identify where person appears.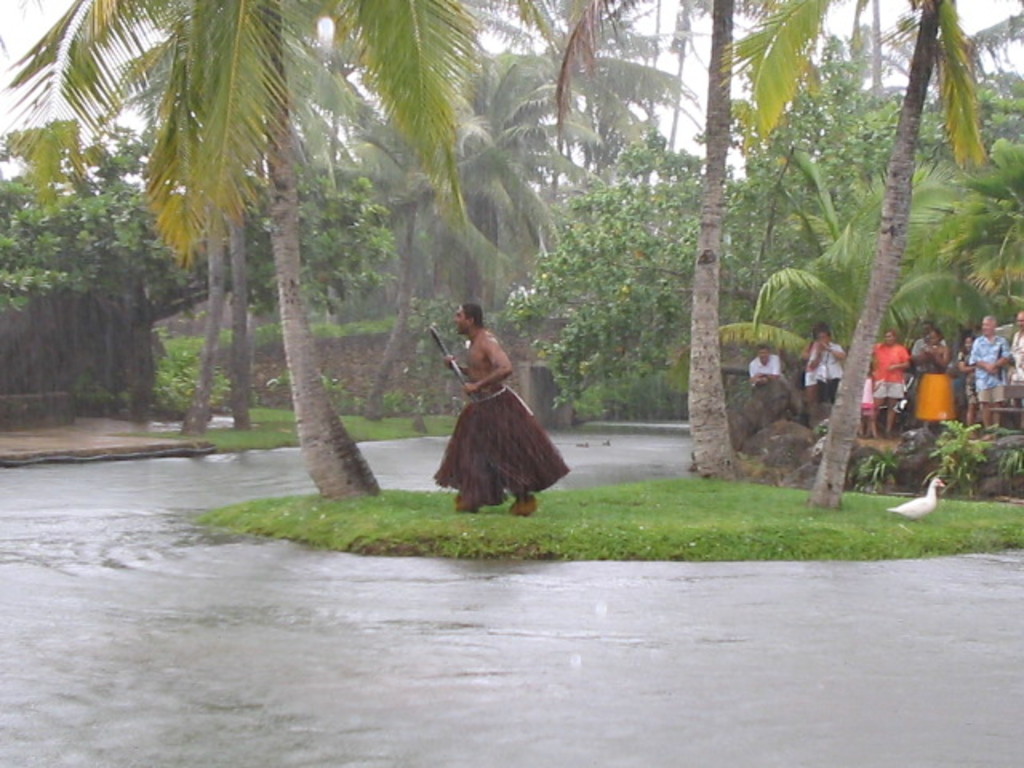
Appears at {"left": 912, "top": 322, "right": 941, "bottom": 358}.
